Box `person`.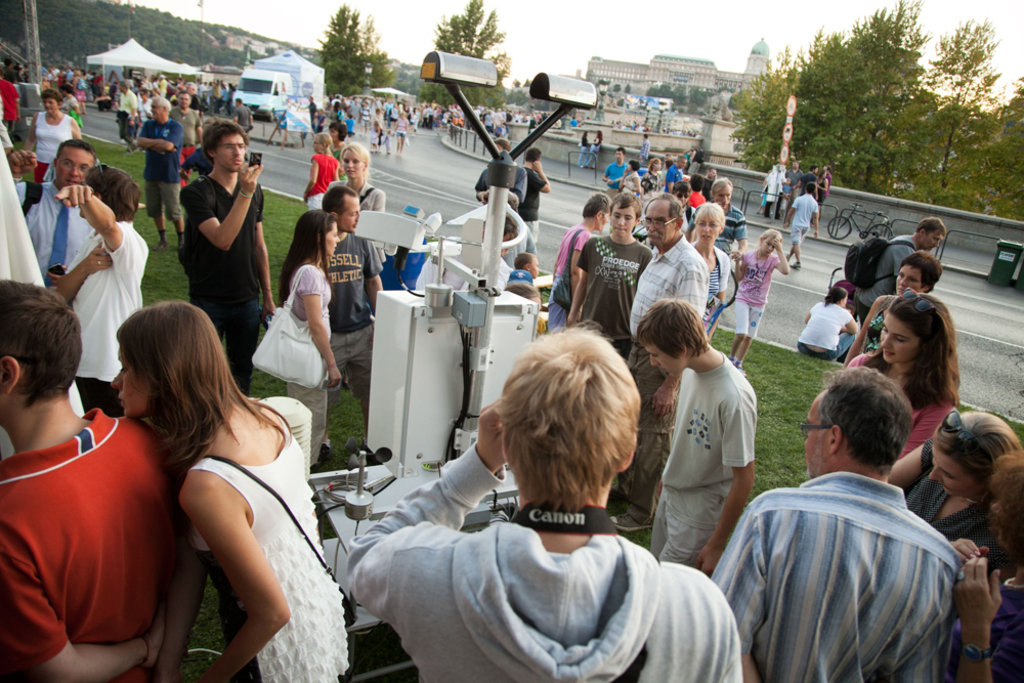
bbox=[669, 146, 686, 183].
